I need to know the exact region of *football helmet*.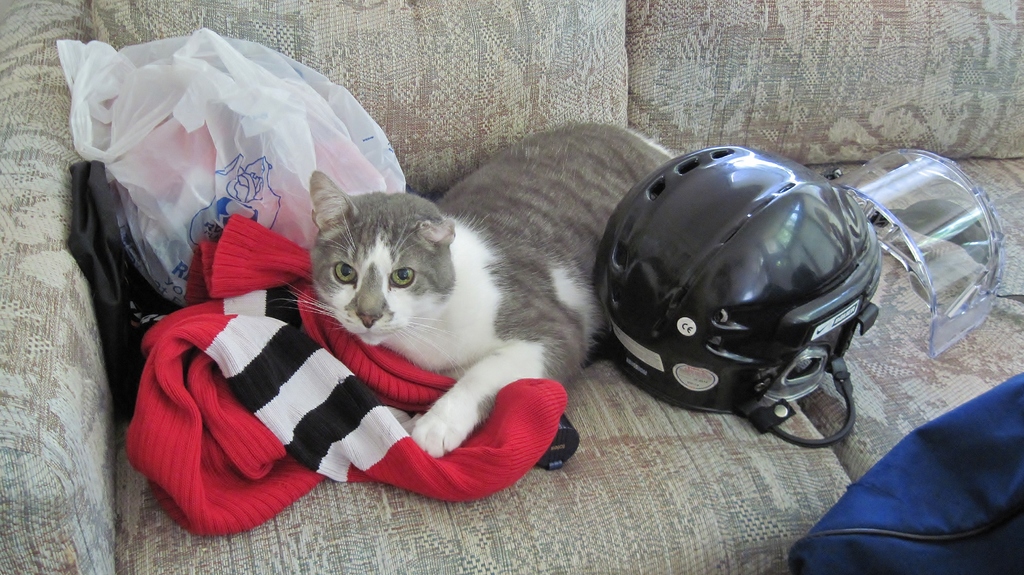
Region: 602/141/881/450.
